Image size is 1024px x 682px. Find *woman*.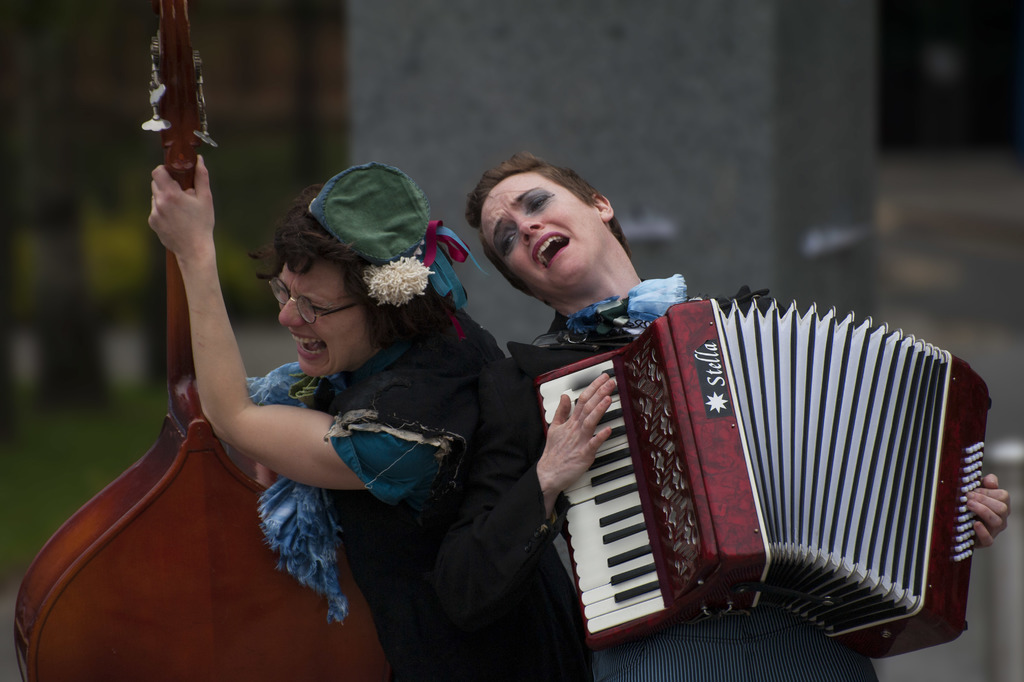
<box>88,115,538,681</box>.
